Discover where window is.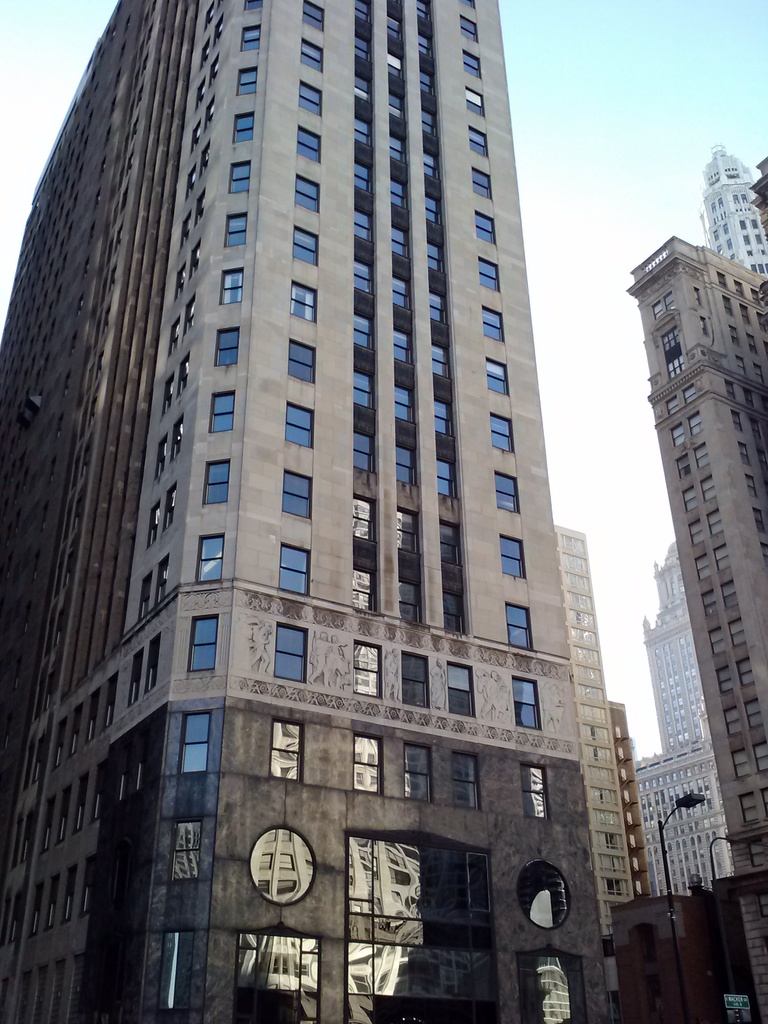
Discovered at 354, 35, 371, 61.
